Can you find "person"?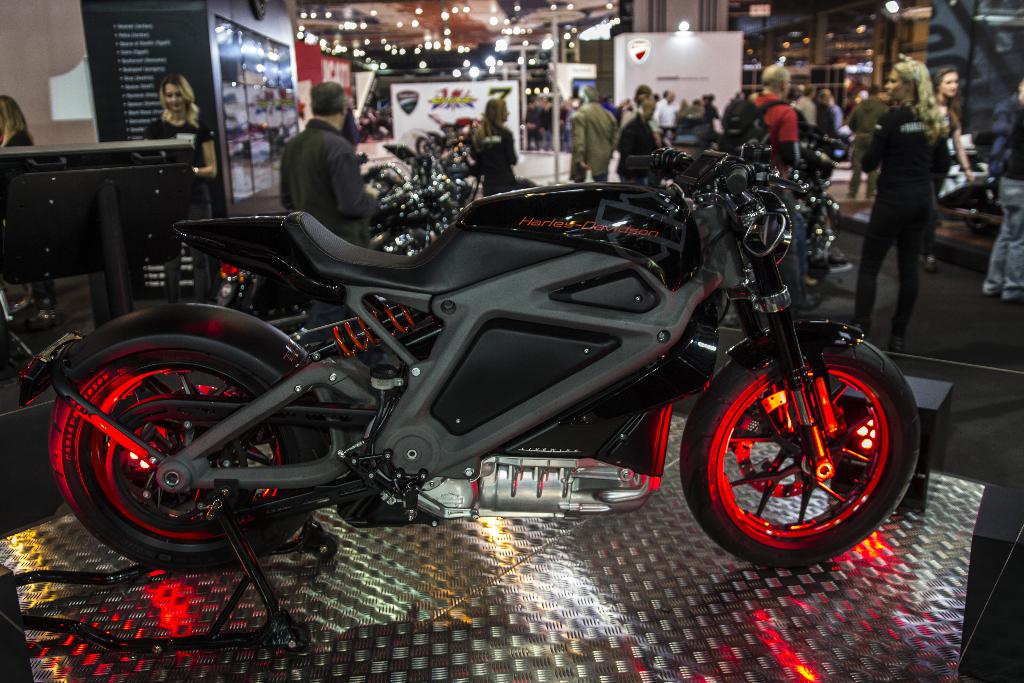
Yes, bounding box: l=1, t=97, r=62, b=329.
